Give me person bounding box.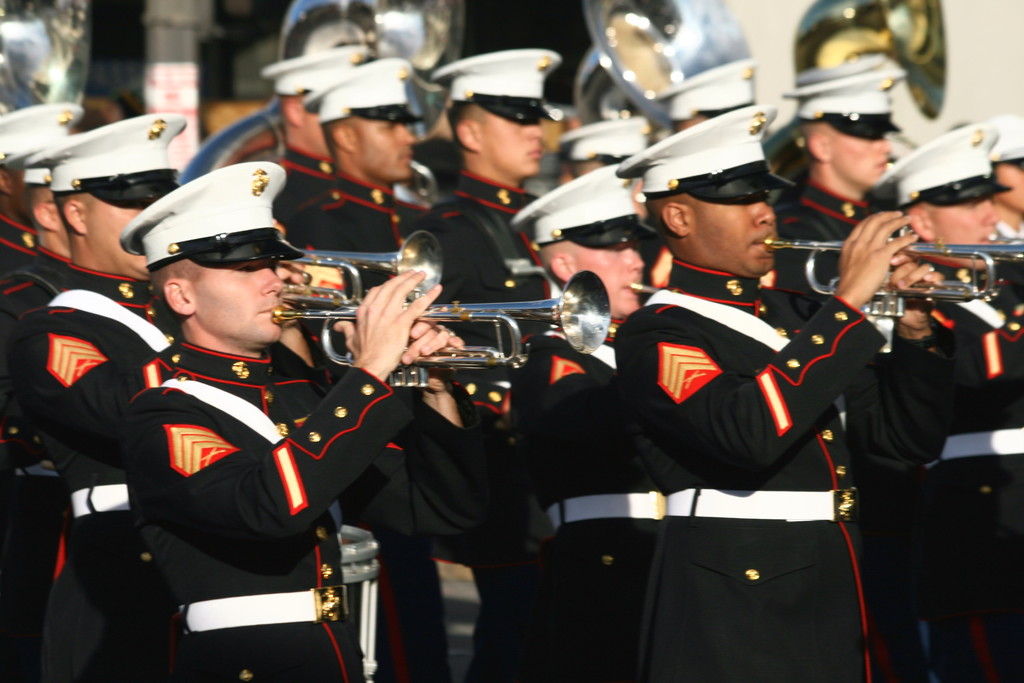
bbox=(115, 156, 518, 682).
